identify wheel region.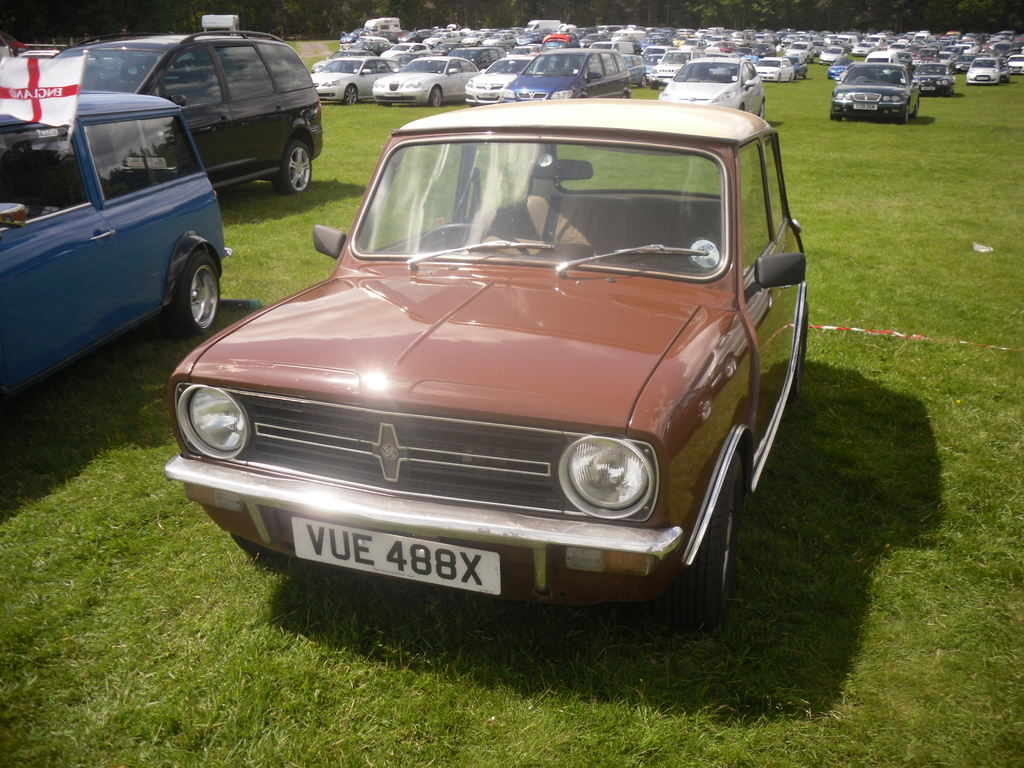
Region: [893,102,907,119].
